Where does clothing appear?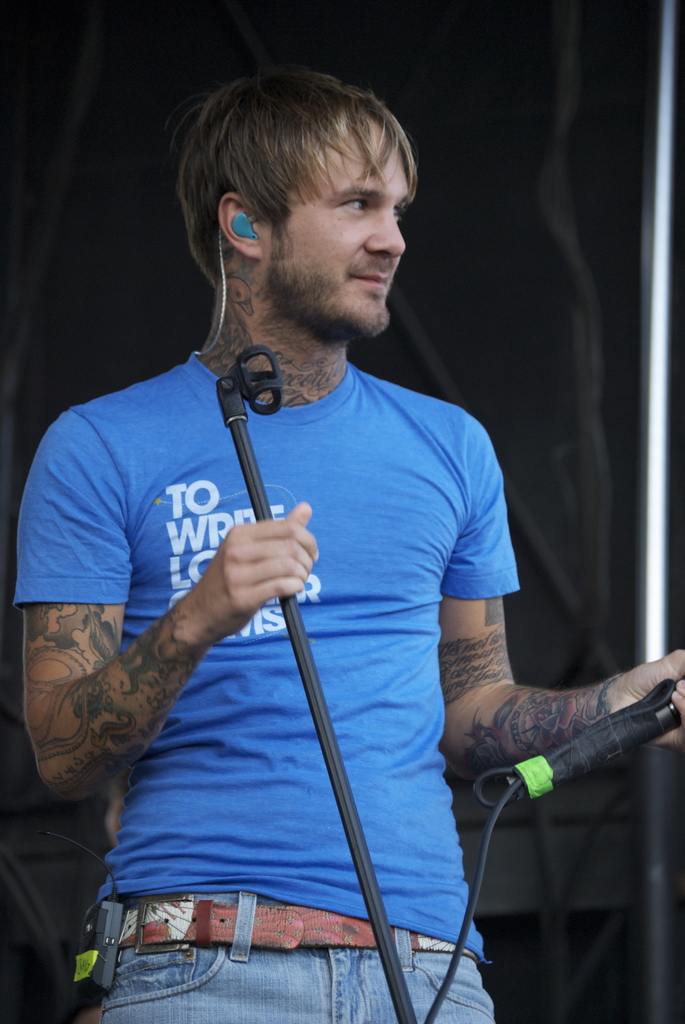
Appears at [59, 249, 528, 991].
